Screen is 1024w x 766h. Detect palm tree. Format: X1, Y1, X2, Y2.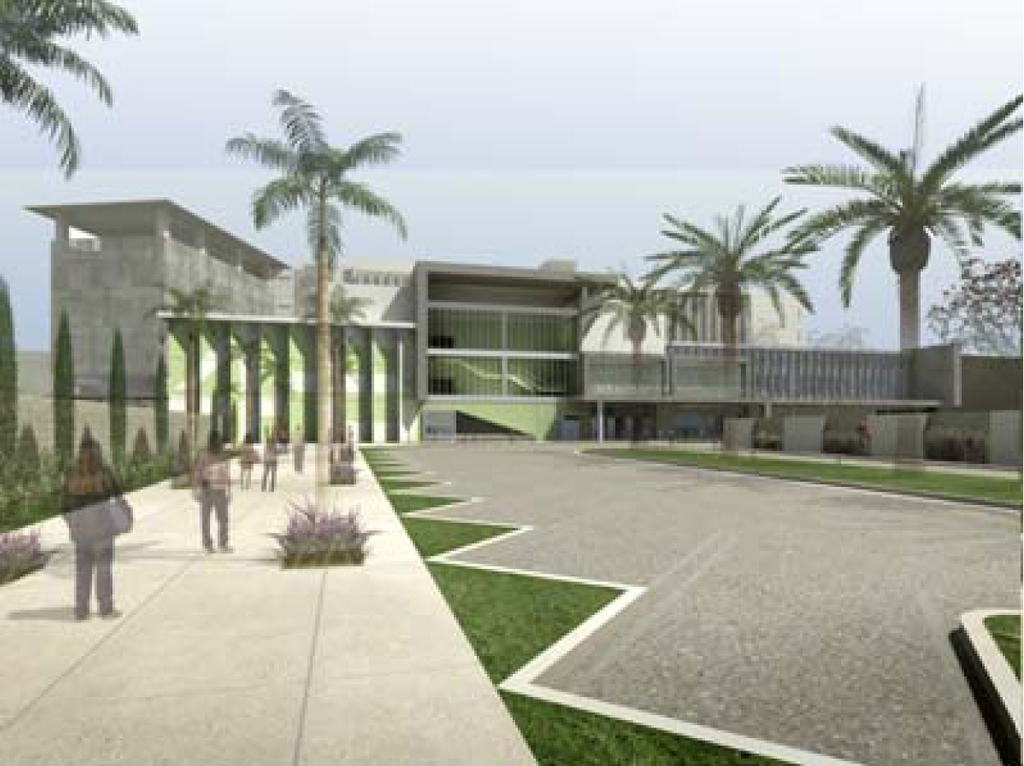
0, 0, 112, 185.
